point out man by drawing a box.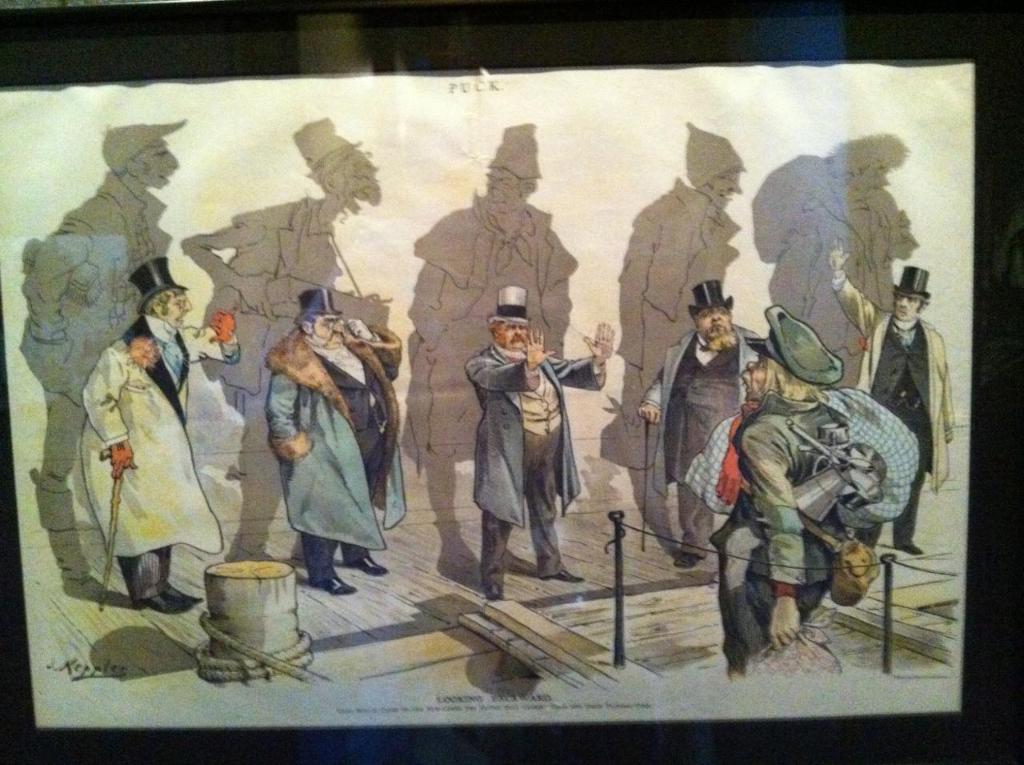
(182, 118, 393, 585).
